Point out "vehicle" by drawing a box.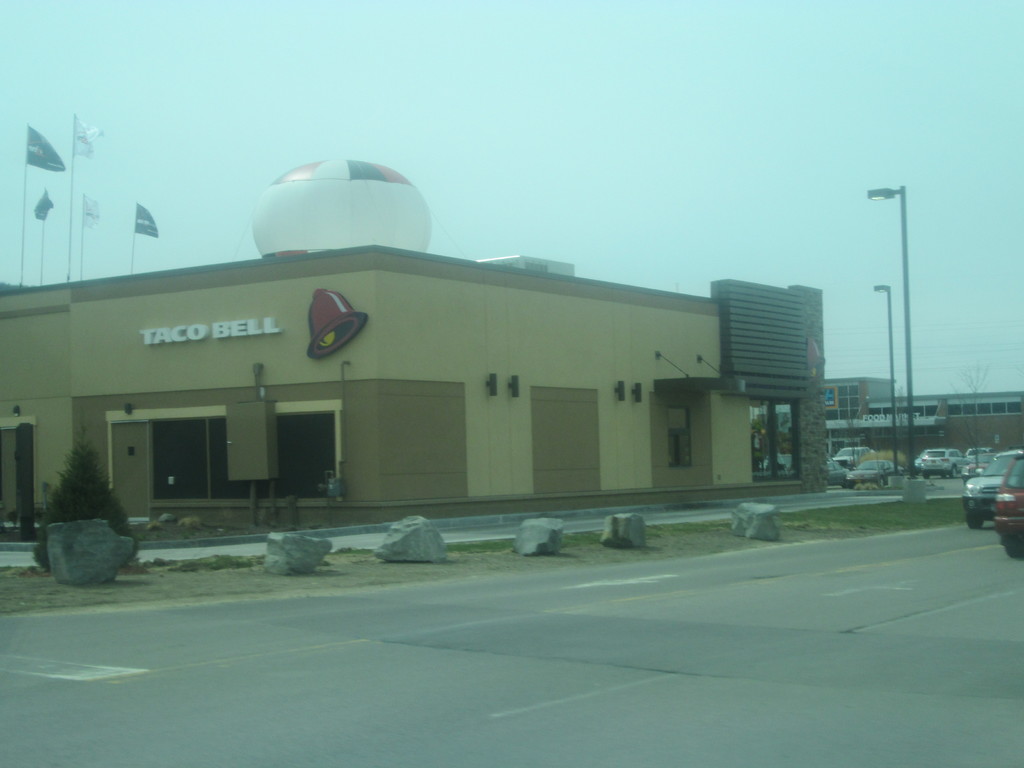
box(832, 444, 872, 468).
